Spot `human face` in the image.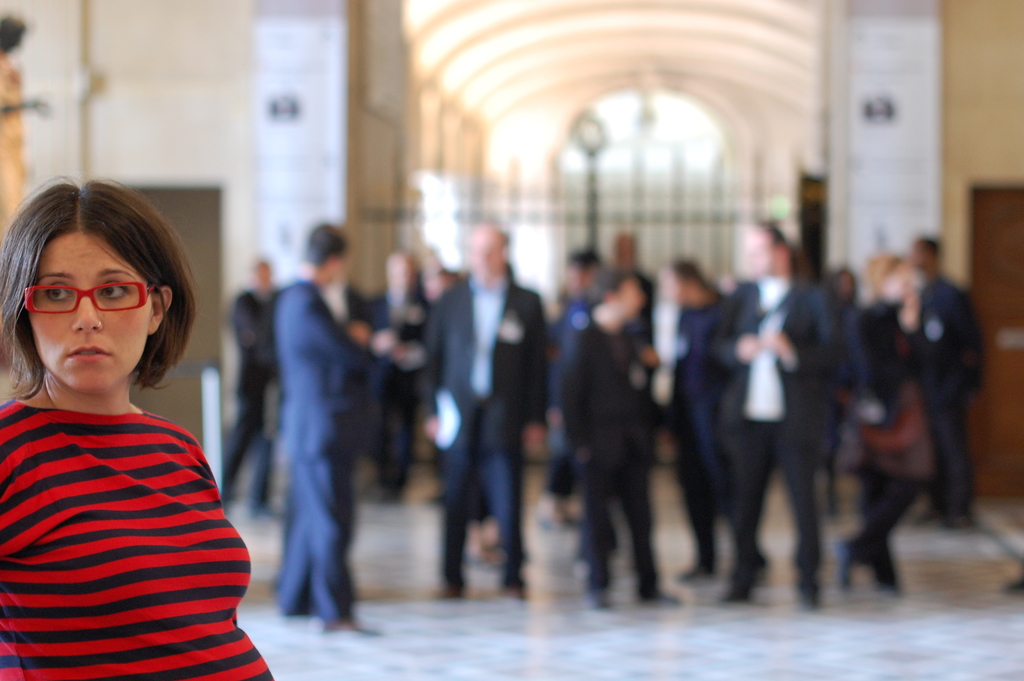
`human face` found at (x1=24, y1=233, x2=154, y2=390).
